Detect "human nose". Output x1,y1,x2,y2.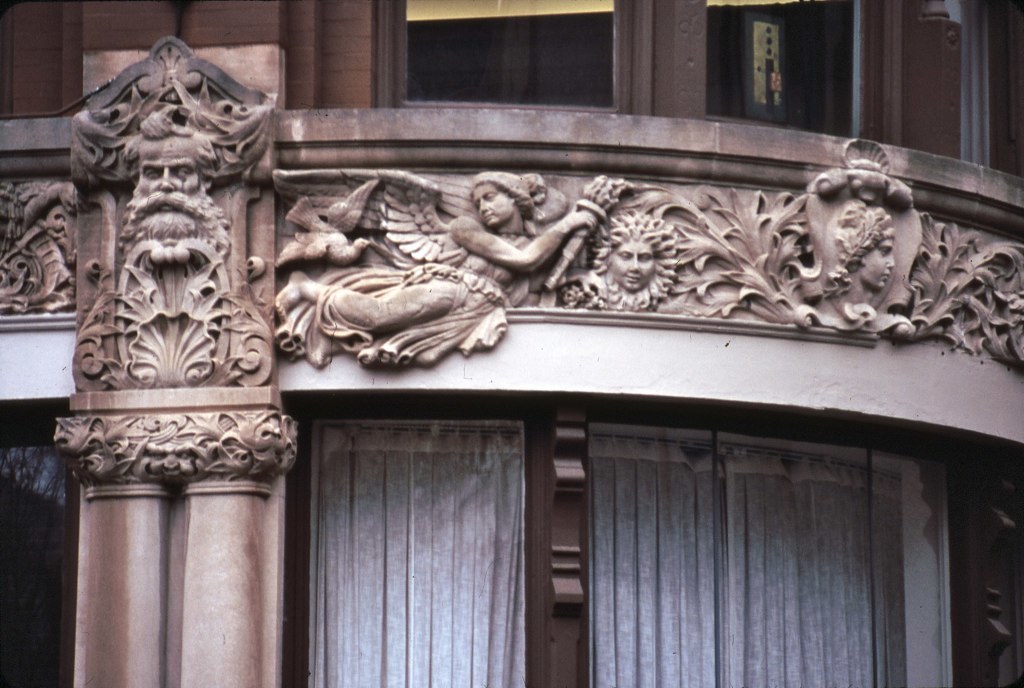
888,253,893,266.
